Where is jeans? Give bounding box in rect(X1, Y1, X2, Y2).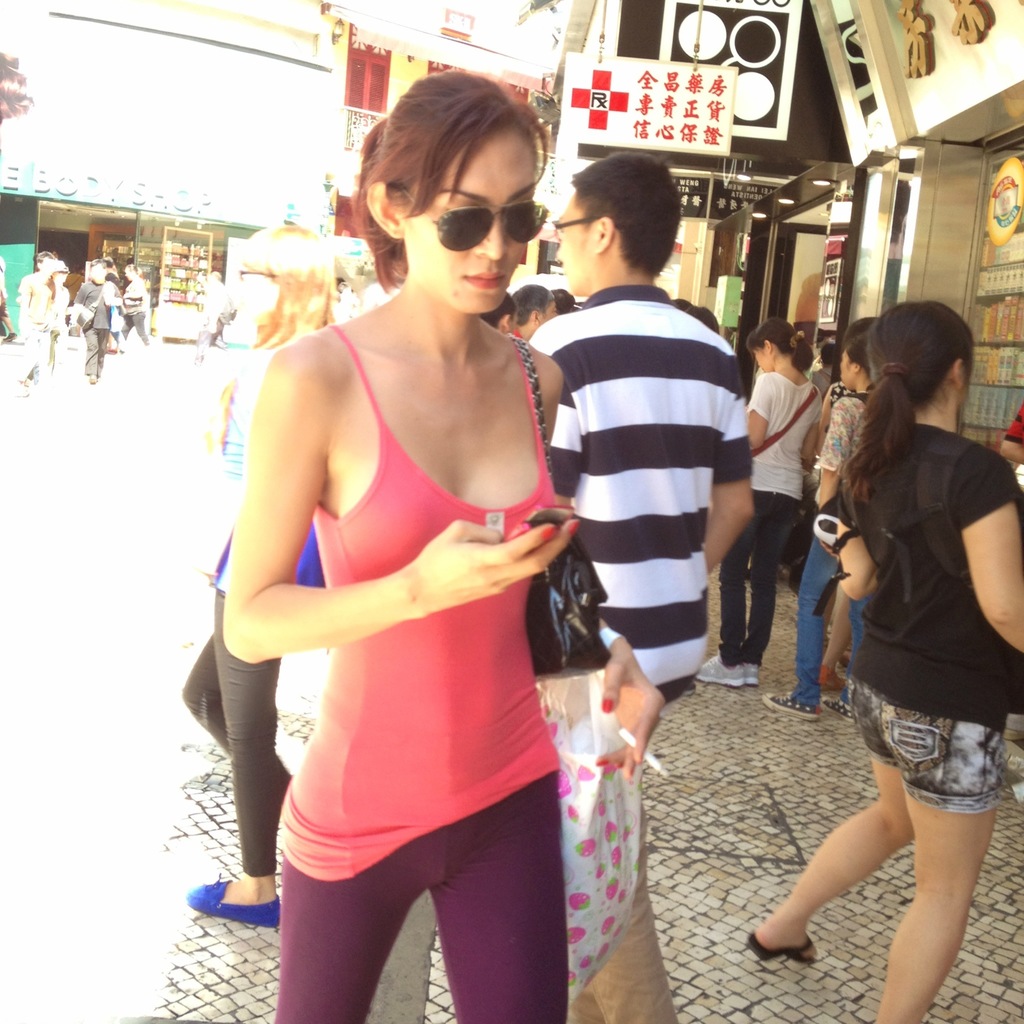
rect(86, 332, 109, 379).
